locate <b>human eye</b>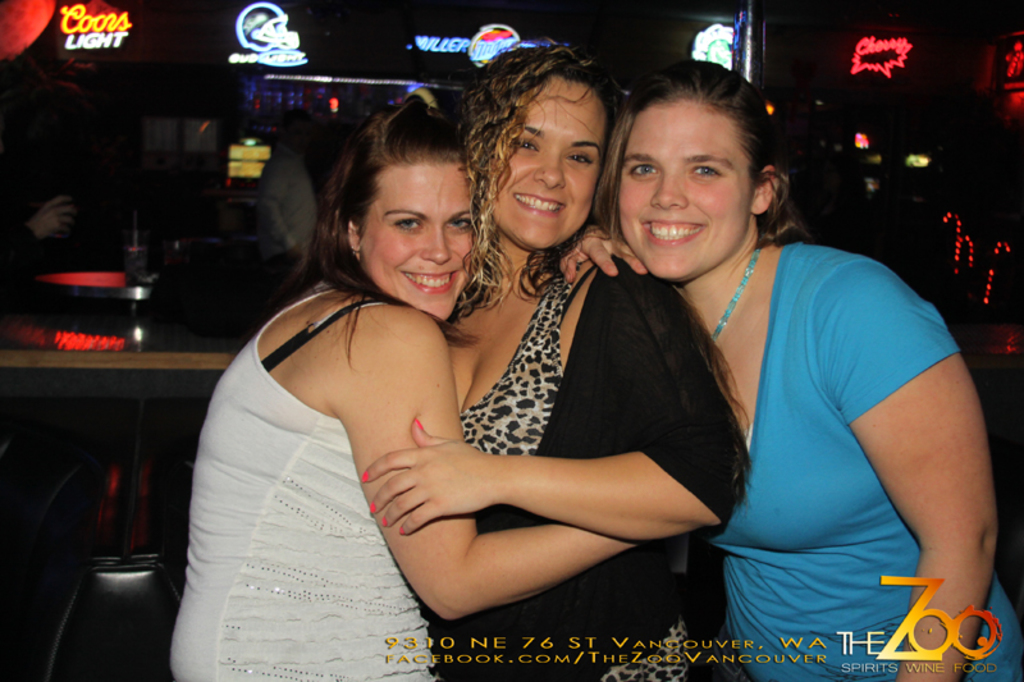
[left=627, top=161, right=655, bottom=178]
